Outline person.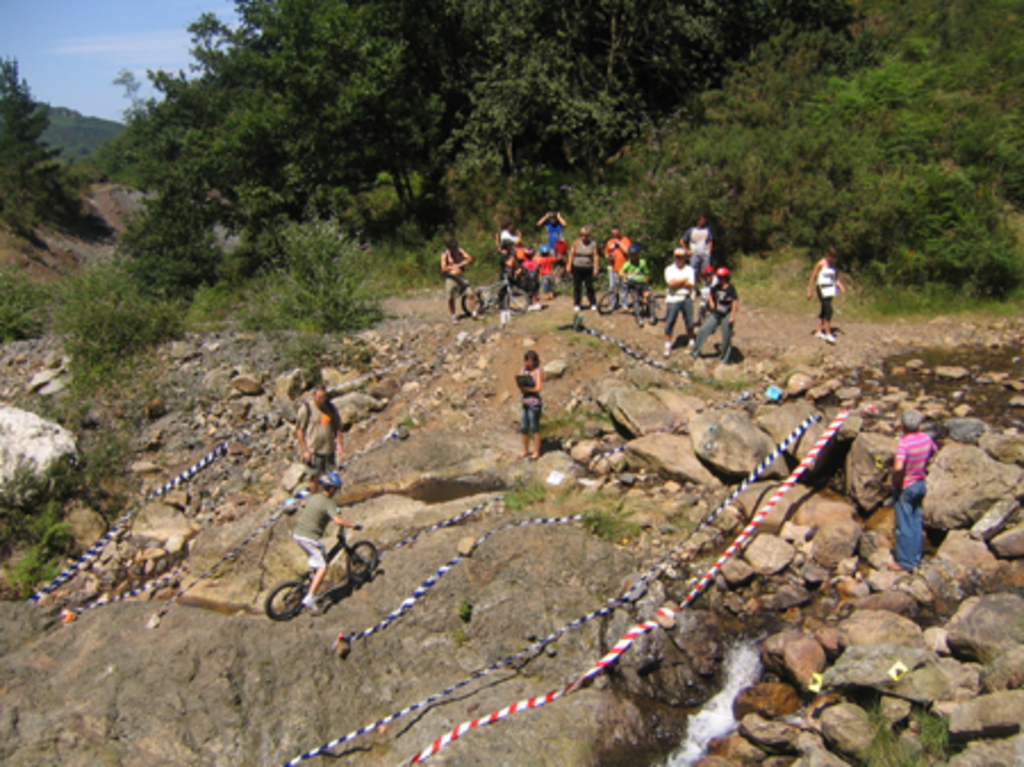
Outline: <box>437,203,601,310</box>.
